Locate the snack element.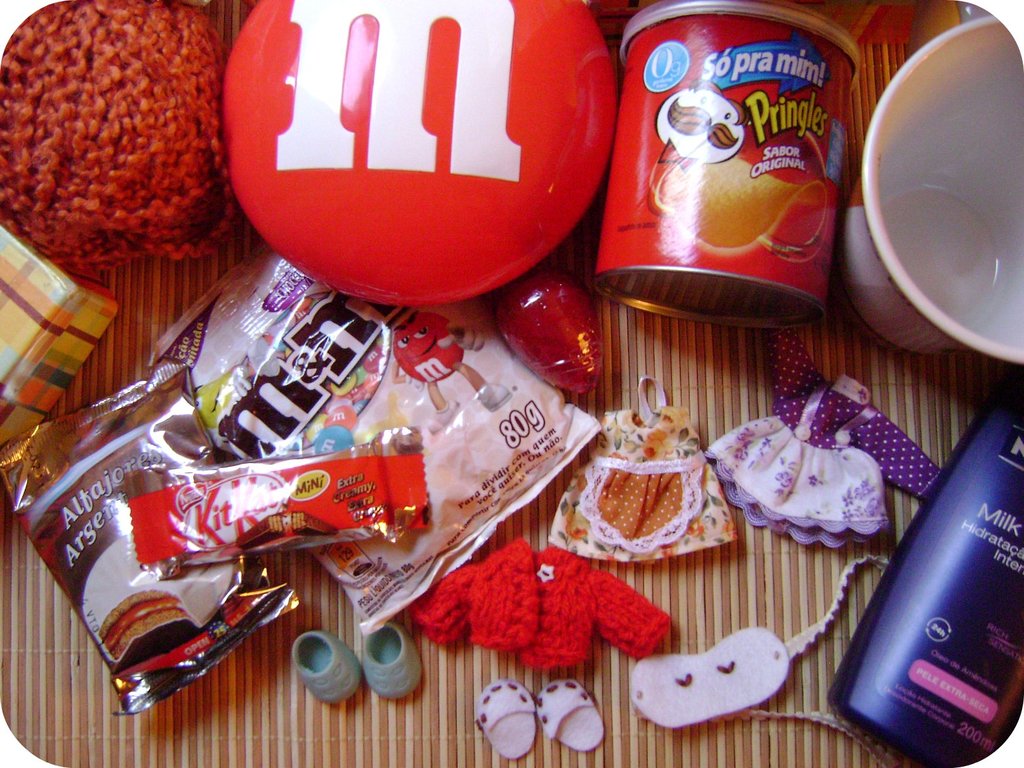
Element bbox: 288,509,339,534.
